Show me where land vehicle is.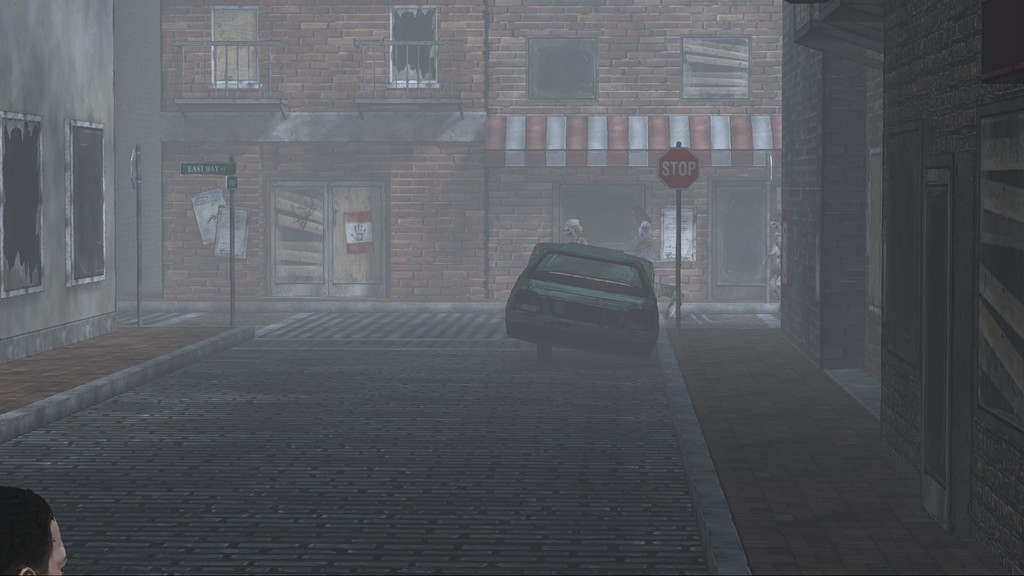
land vehicle is at crop(505, 225, 671, 362).
